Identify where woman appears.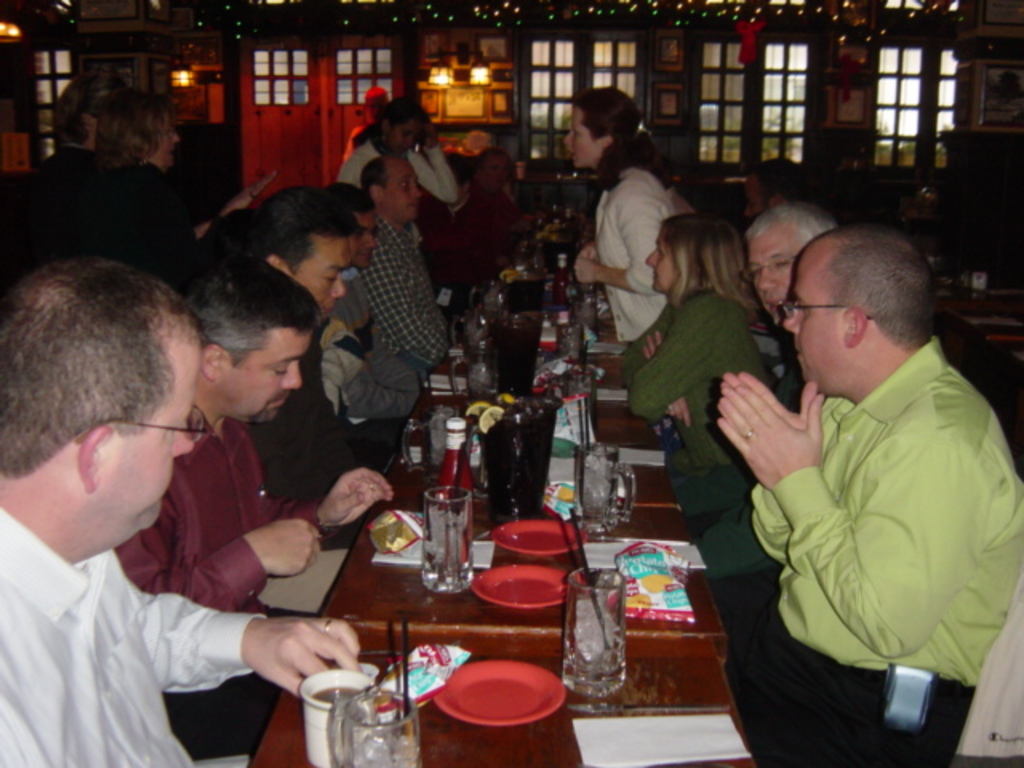
Appears at 75 77 262 331.
